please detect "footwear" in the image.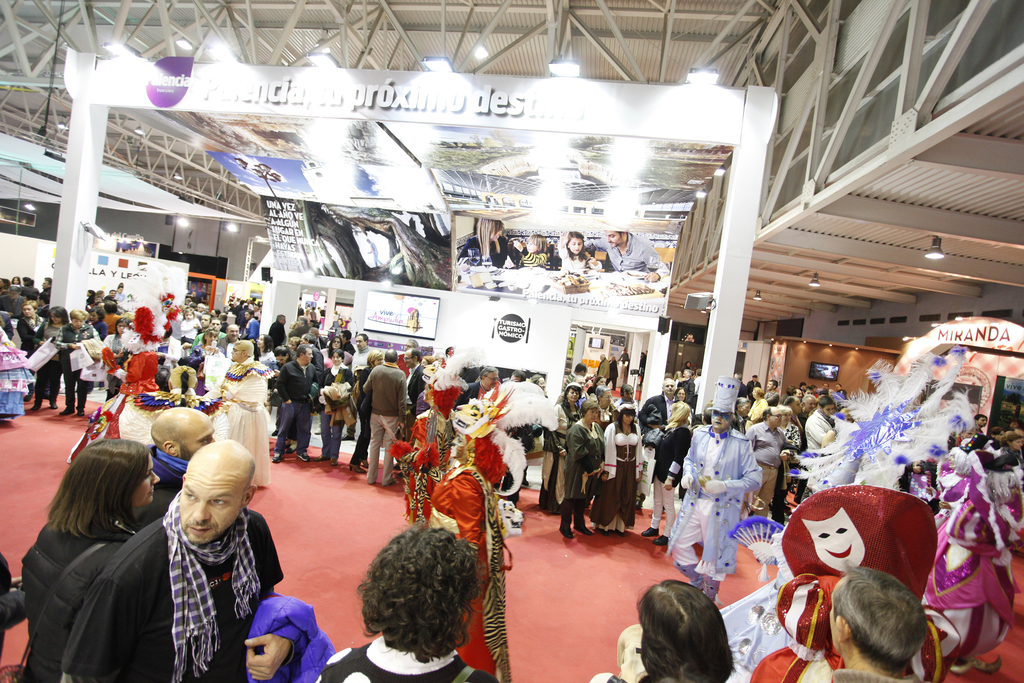
x1=524, y1=476, x2=531, y2=484.
